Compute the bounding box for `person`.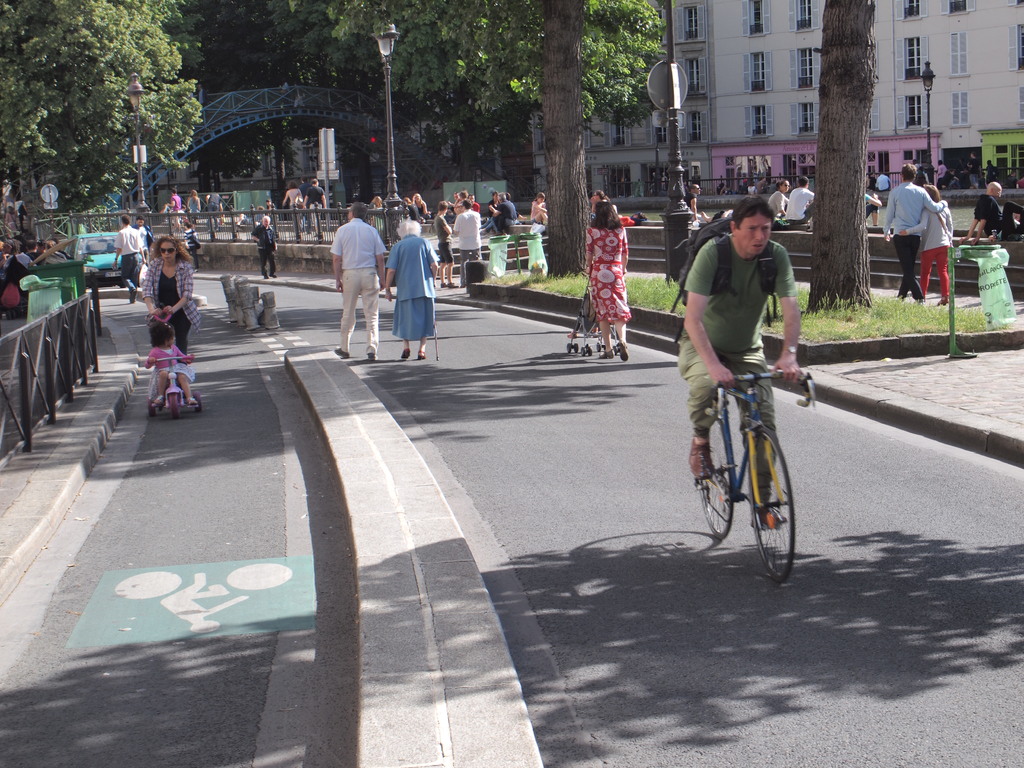
(x1=186, y1=181, x2=209, y2=221).
